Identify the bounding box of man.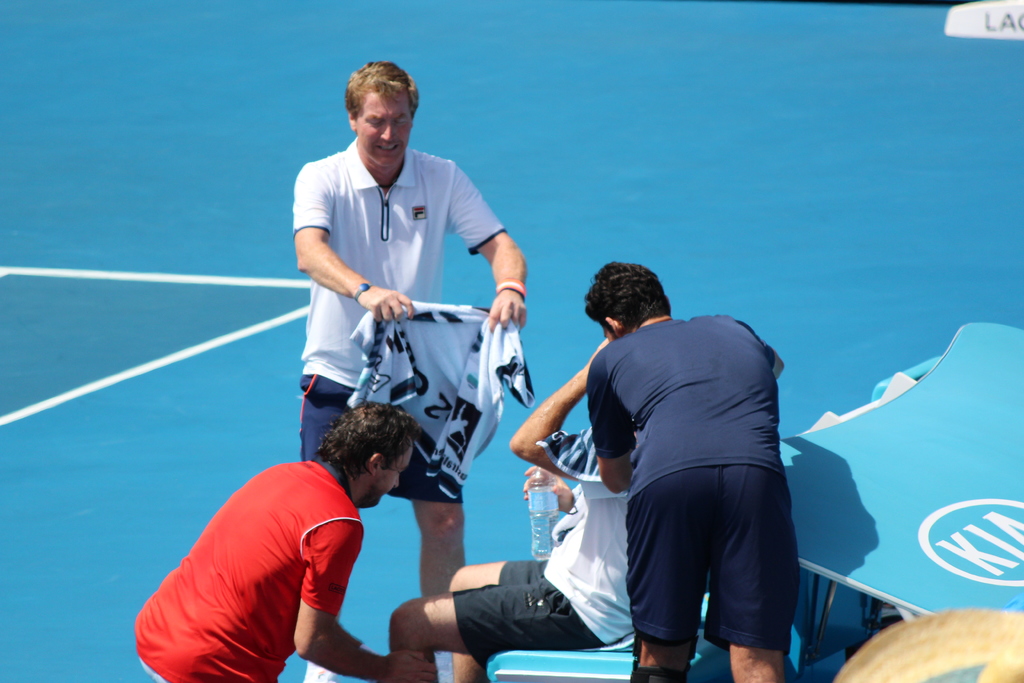
(547,256,826,682).
